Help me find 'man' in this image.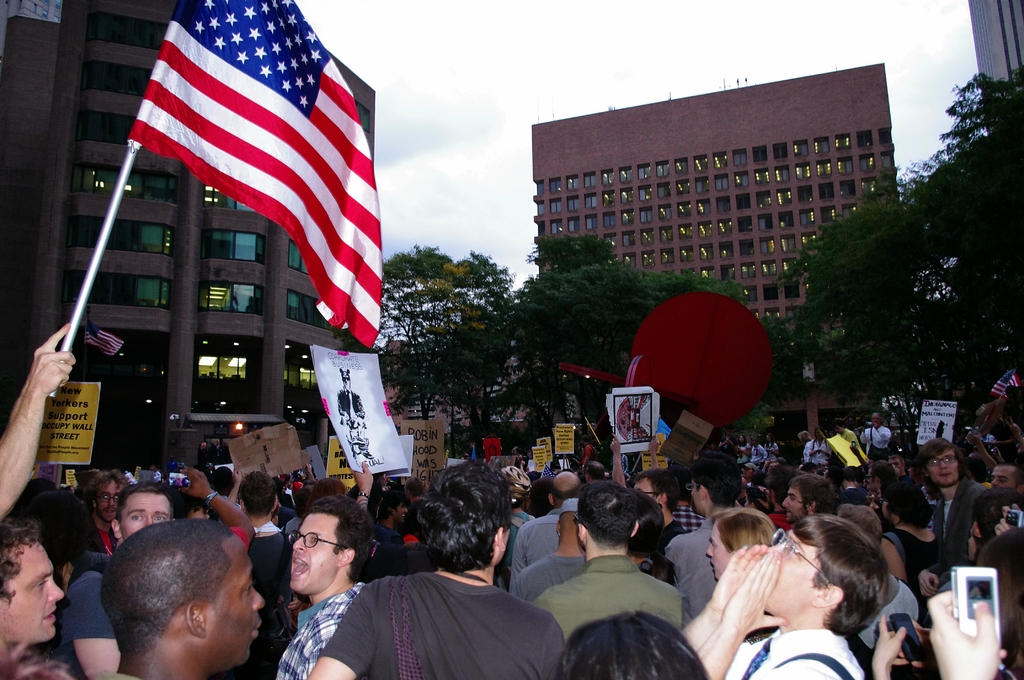
Found it: <region>921, 439, 975, 522</region>.
